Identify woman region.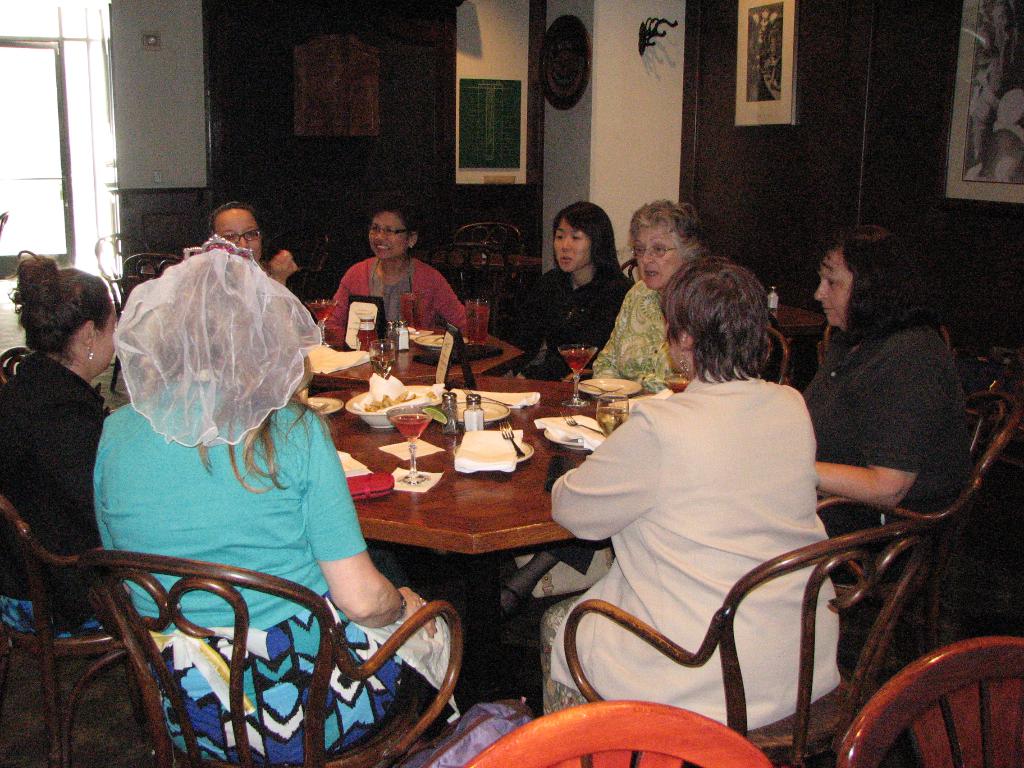
Region: select_region(205, 190, 289, 290).
